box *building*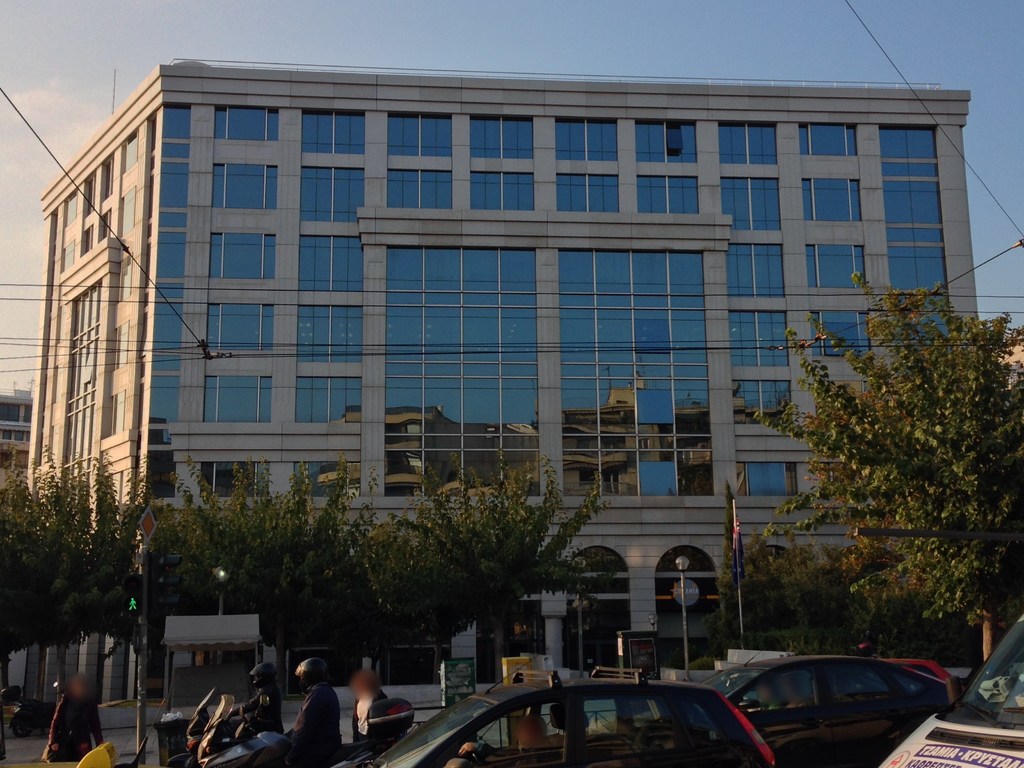
bbox(24, 56, 975, 704)
